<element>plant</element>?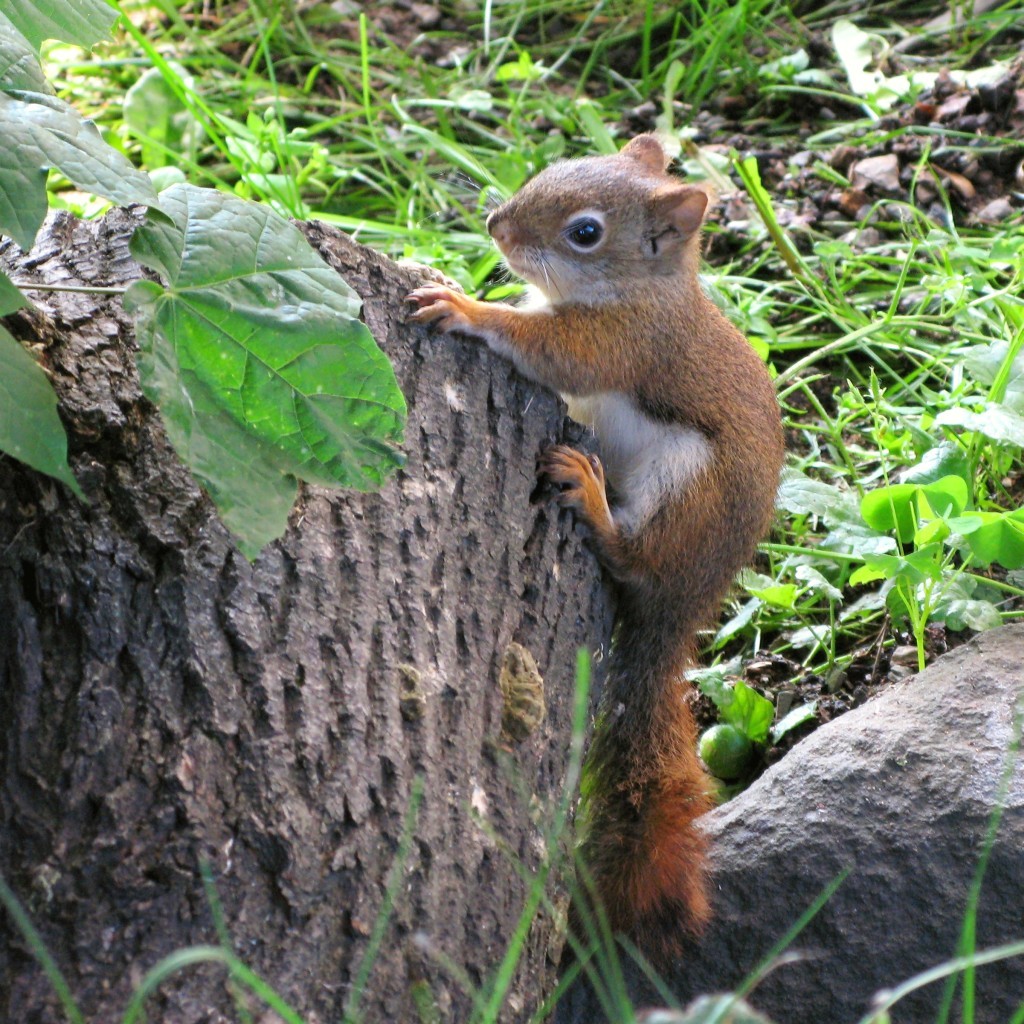
pyautogui.locateOnScreen(1, 1, 405, 570)
